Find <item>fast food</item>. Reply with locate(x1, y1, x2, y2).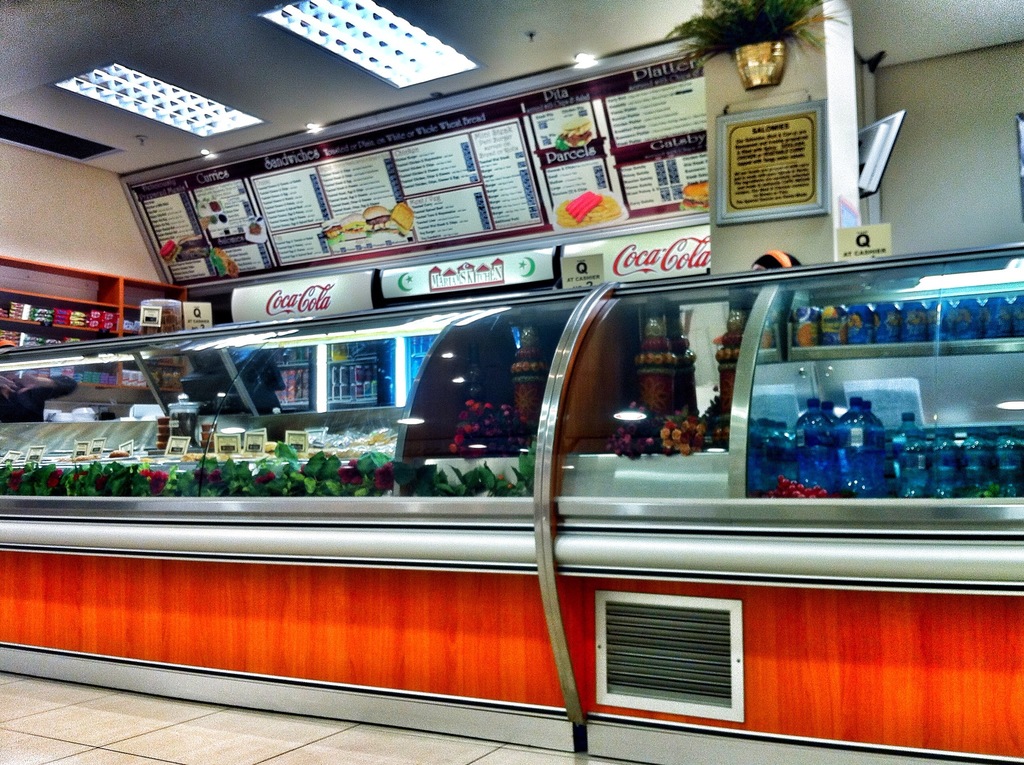
locate(330, 214, 363, 241).
